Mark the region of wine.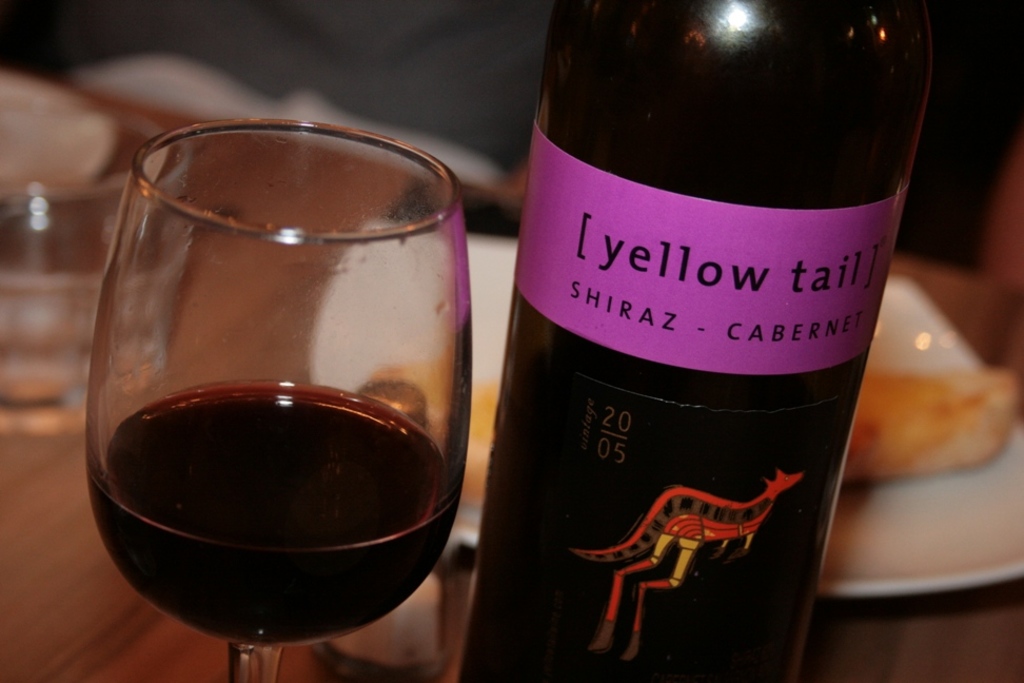
Region: <bbox>93, 377, 452, 653</bbox>.
